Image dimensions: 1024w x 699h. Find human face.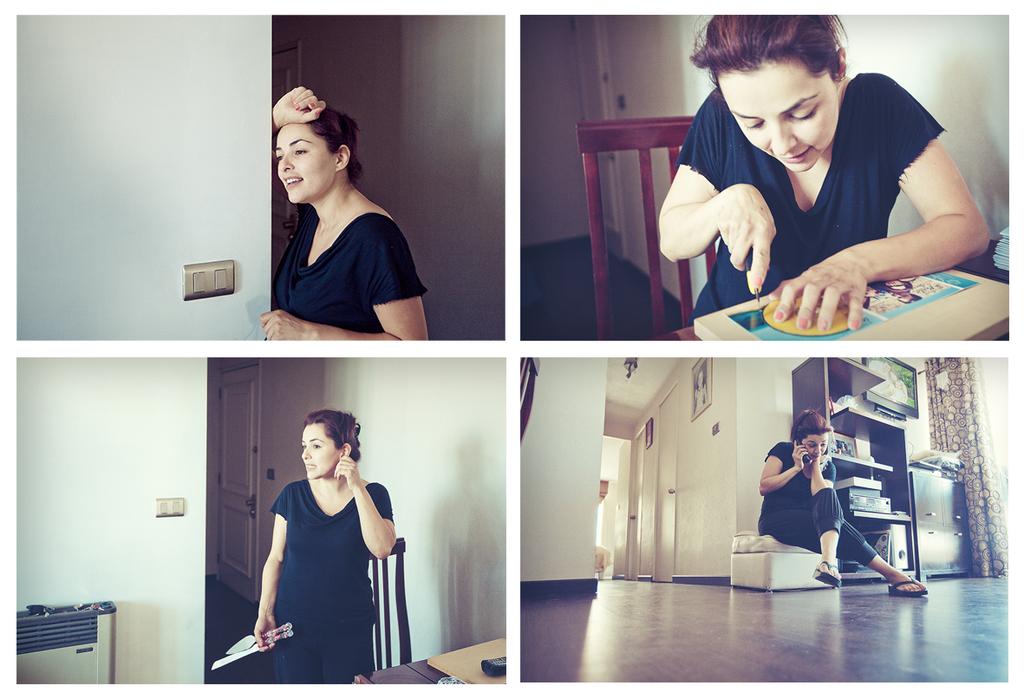
(727, 61, 840, 172).
